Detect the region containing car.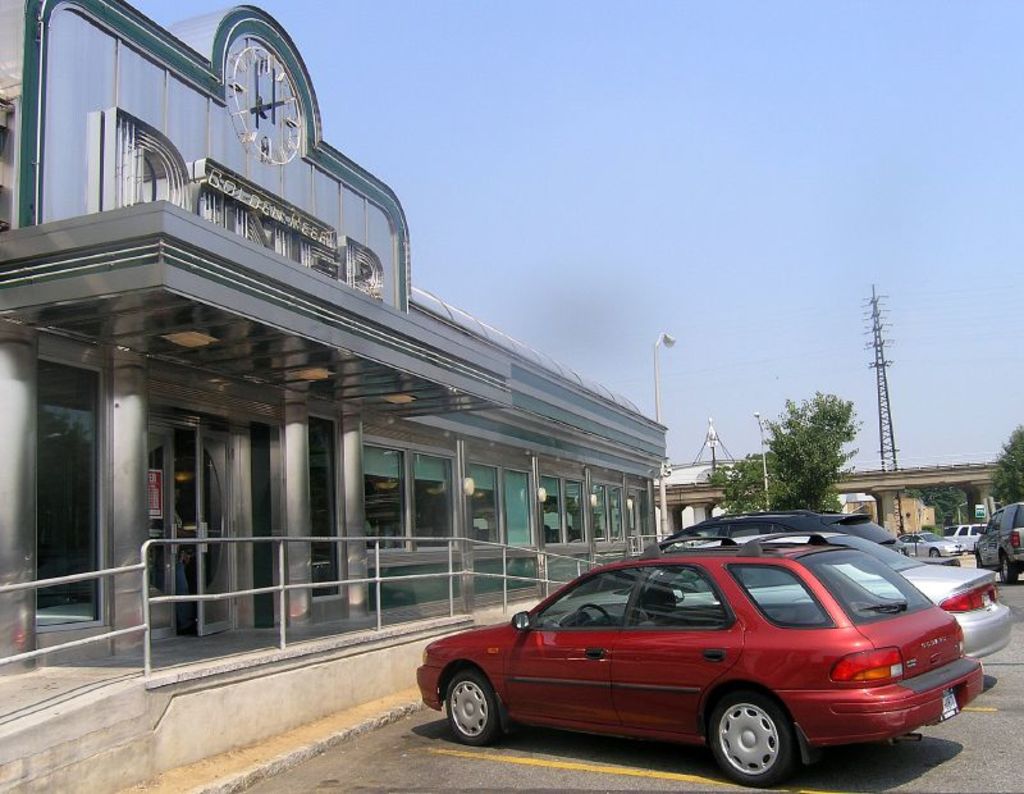
detection(659, 506, 895, 547).
